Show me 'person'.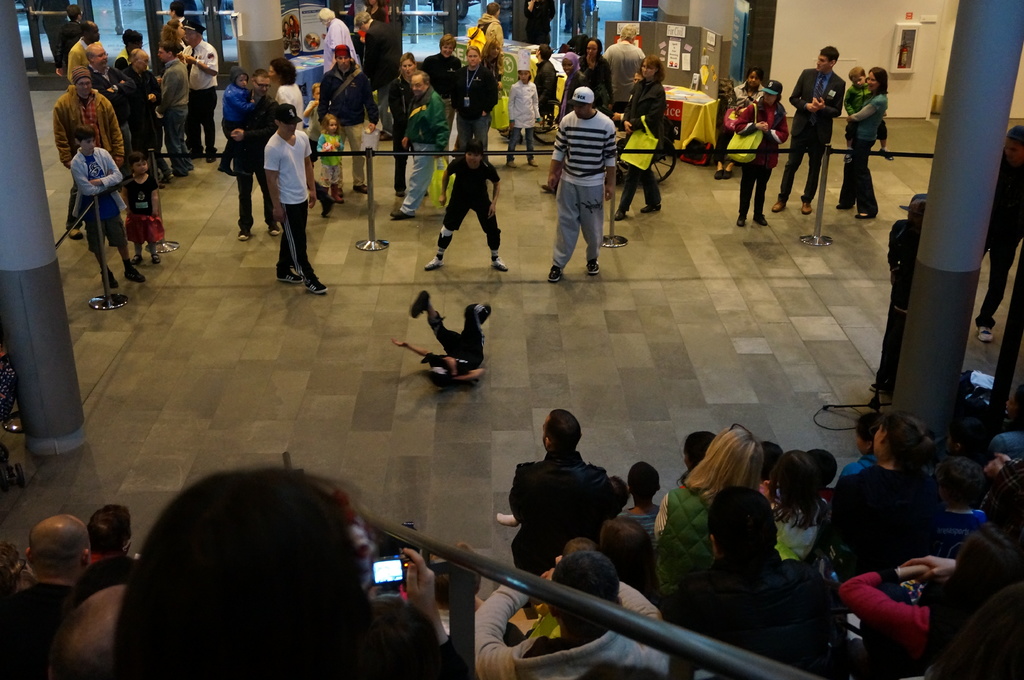
'person' is here: {"x1": 771, "y1": 46, "x2": 844, "y2": 214}.
